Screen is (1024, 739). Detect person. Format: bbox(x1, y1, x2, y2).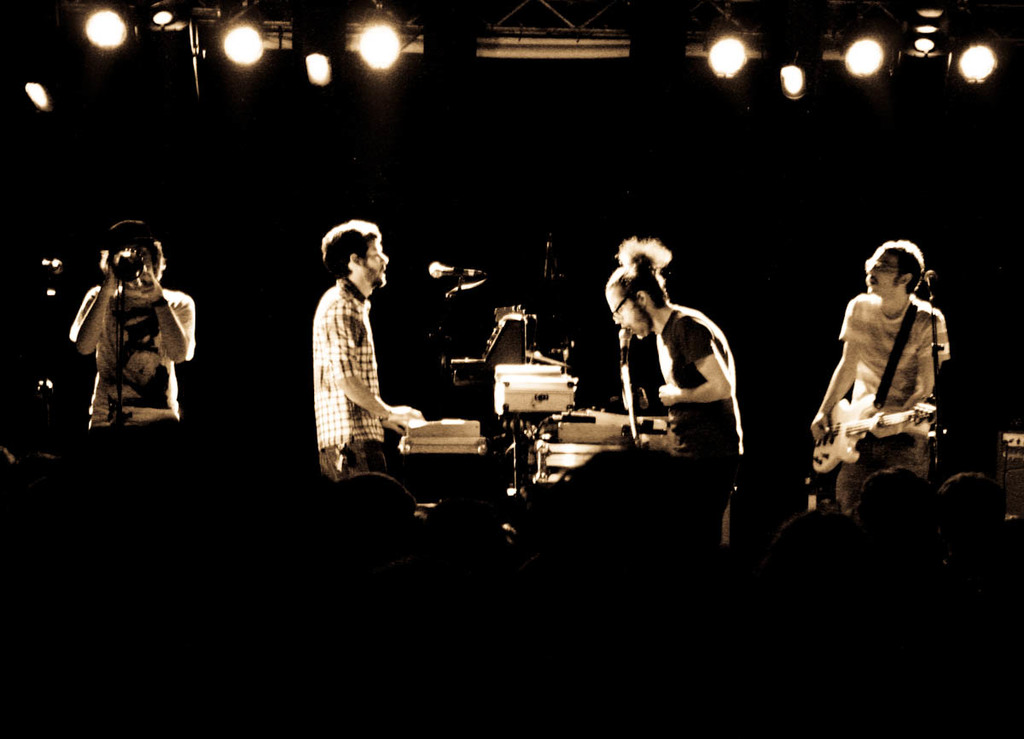
bbox(317, 219, 431, 469).
